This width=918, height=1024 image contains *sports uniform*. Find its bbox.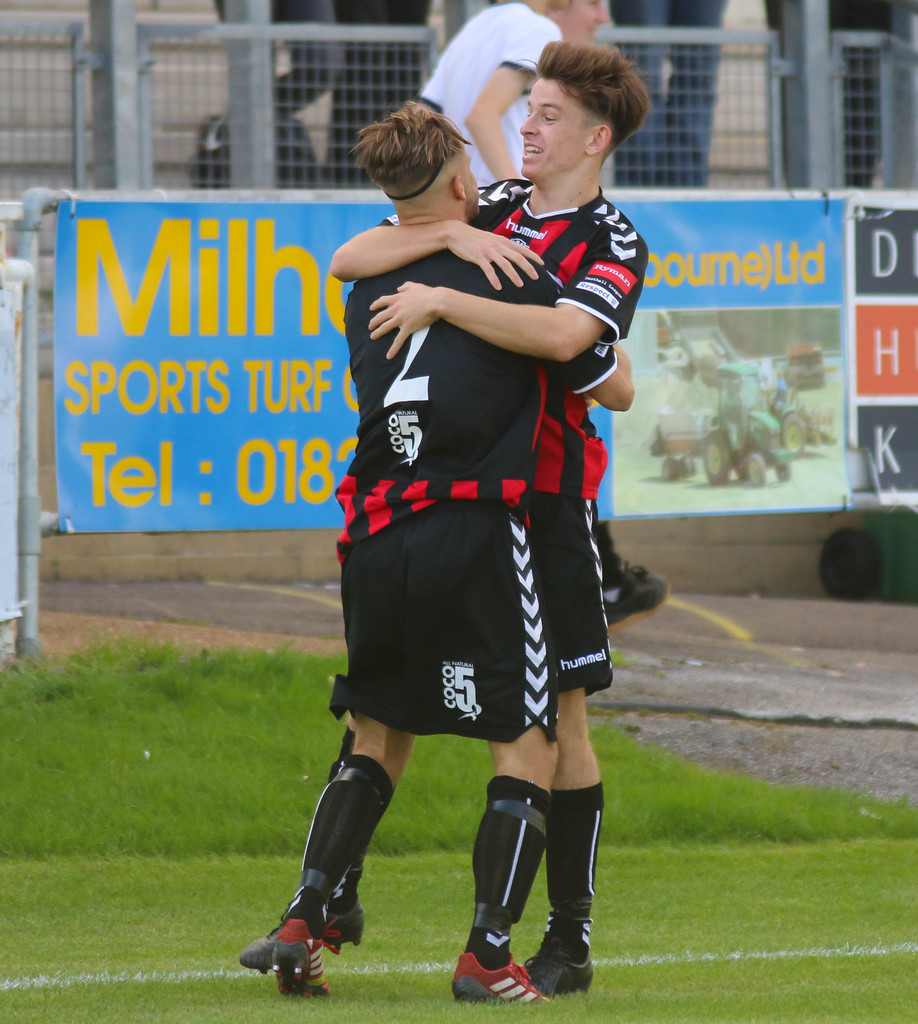
(269, 252, 615, 1008).
